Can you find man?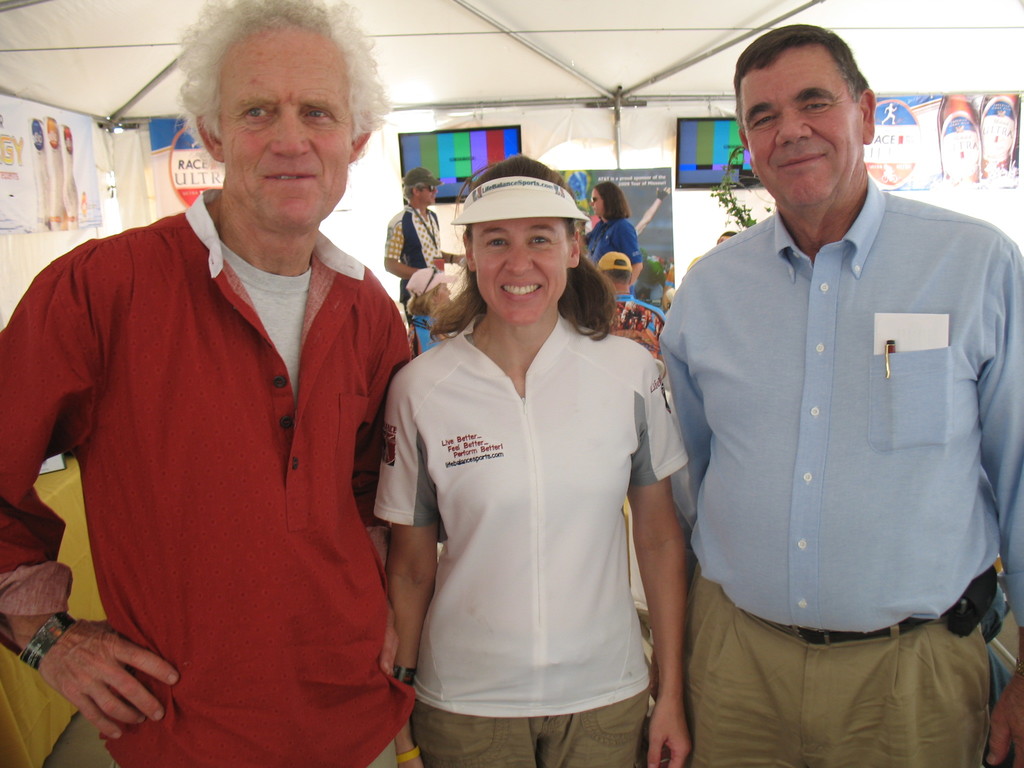
Yes, bounding box: [x1=0, y1=0, x2=412, y2=766].
